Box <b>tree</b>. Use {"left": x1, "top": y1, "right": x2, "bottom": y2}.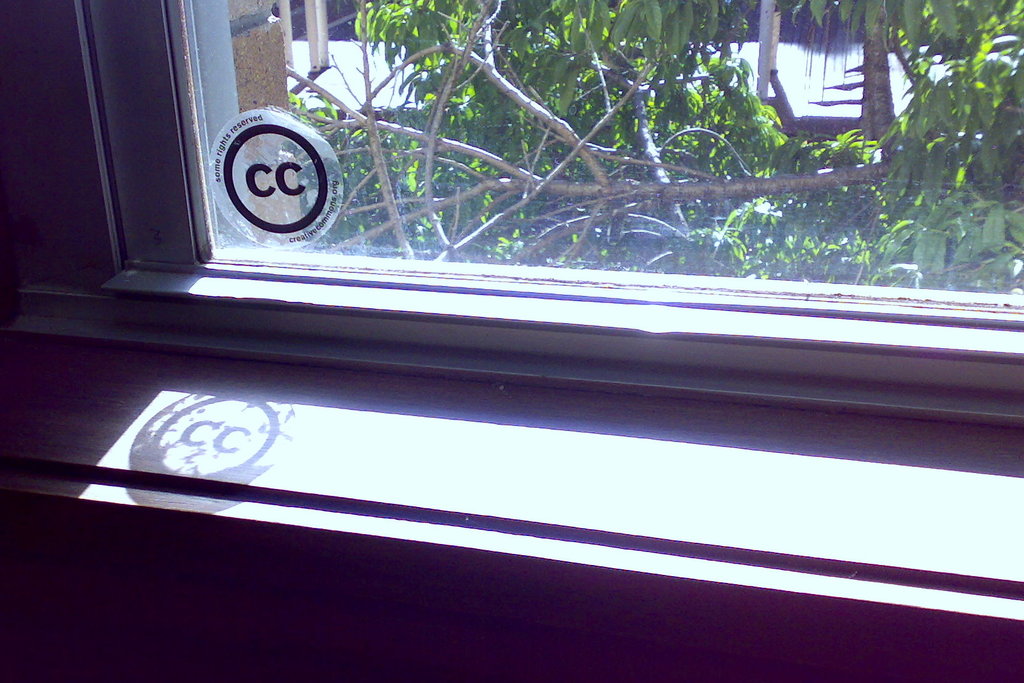
{"left": 278, "top": 0, "right": 1023, "bottom": 297}.
